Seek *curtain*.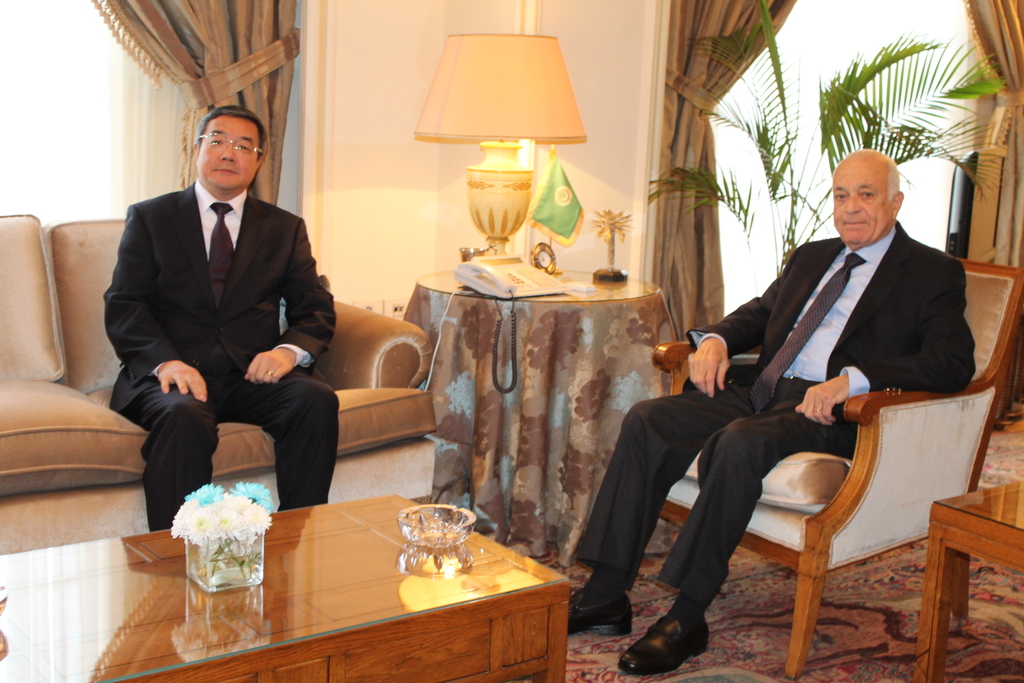
x1=90 y1=0 x2=307 y2=201.
